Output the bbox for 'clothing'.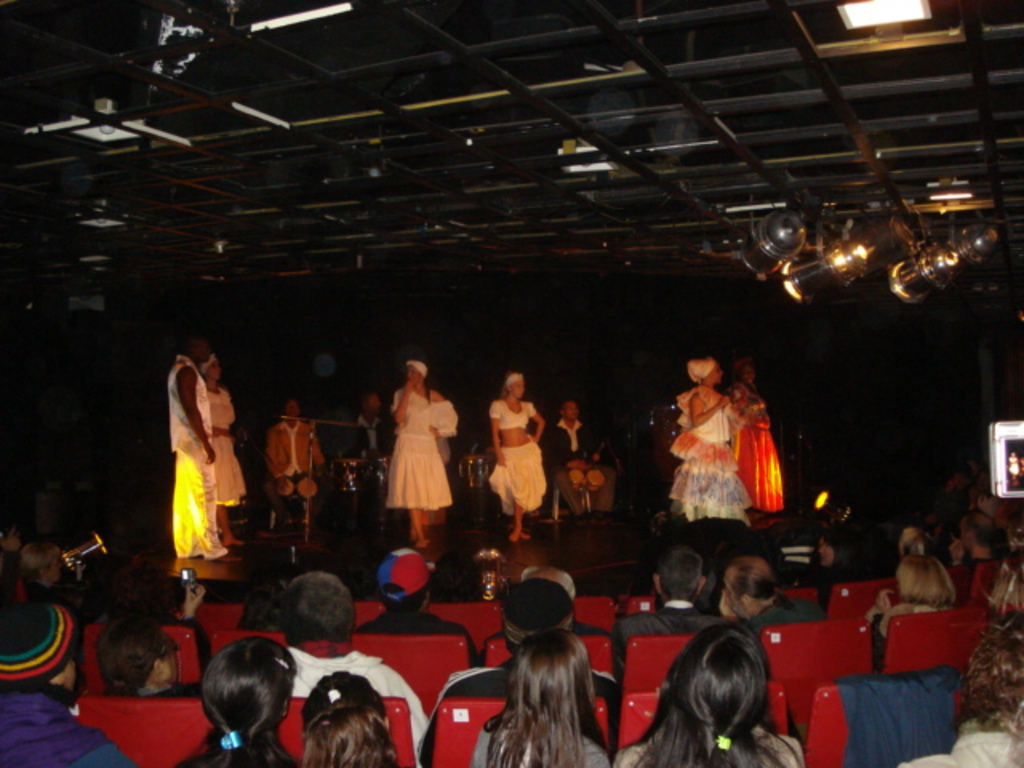
363/602/486/661.
